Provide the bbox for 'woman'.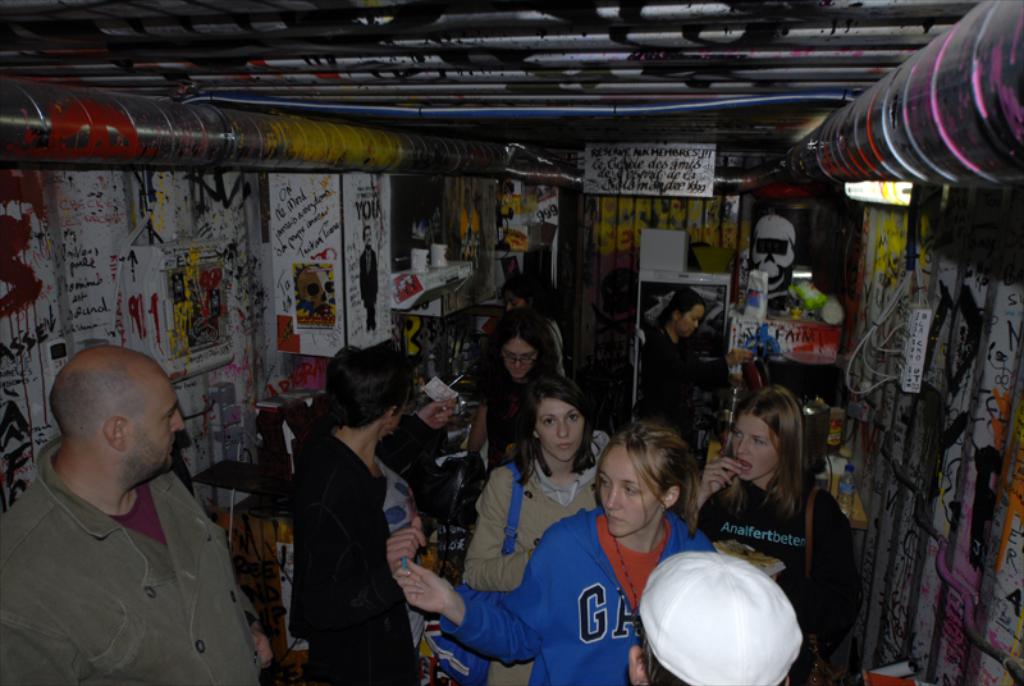
x1=644 y1=301 x2=750 y2=435.
